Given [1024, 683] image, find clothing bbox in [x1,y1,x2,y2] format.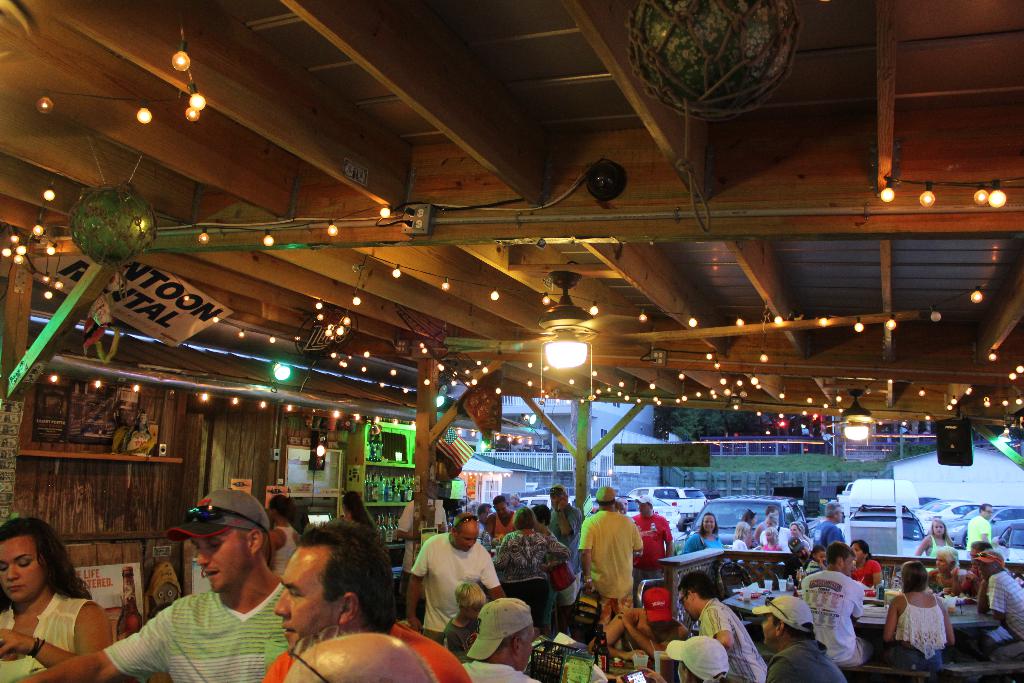
[974,508,1003,550].
